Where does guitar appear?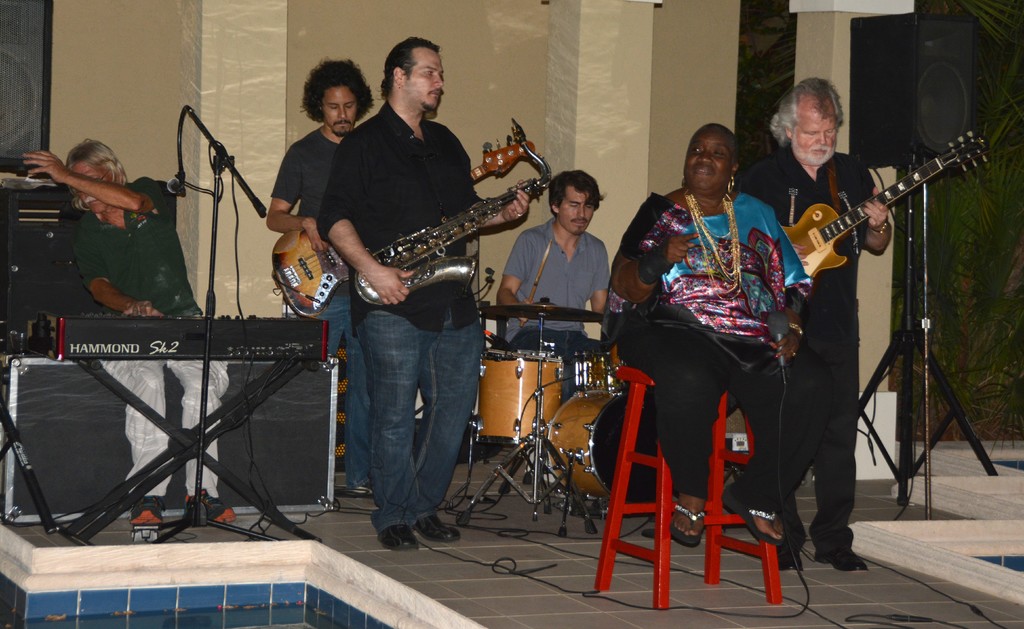
Appears at bbox=[777, 134, 980, 300].
